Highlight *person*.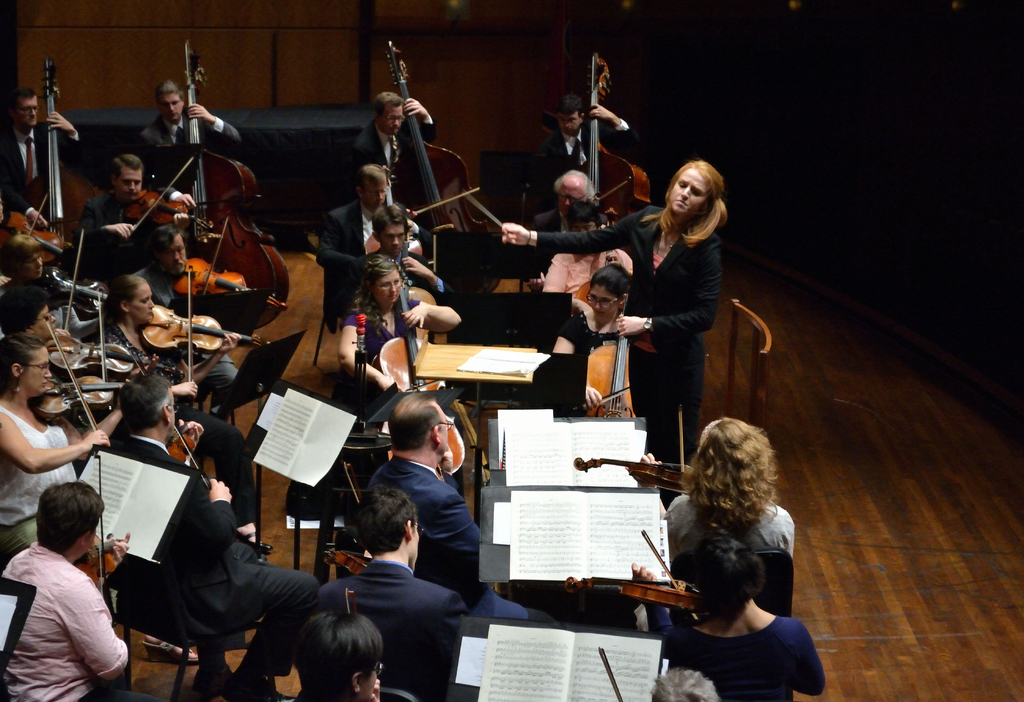
Highlighted region: <bbox>97, 276, 260, 529</bbox>.
